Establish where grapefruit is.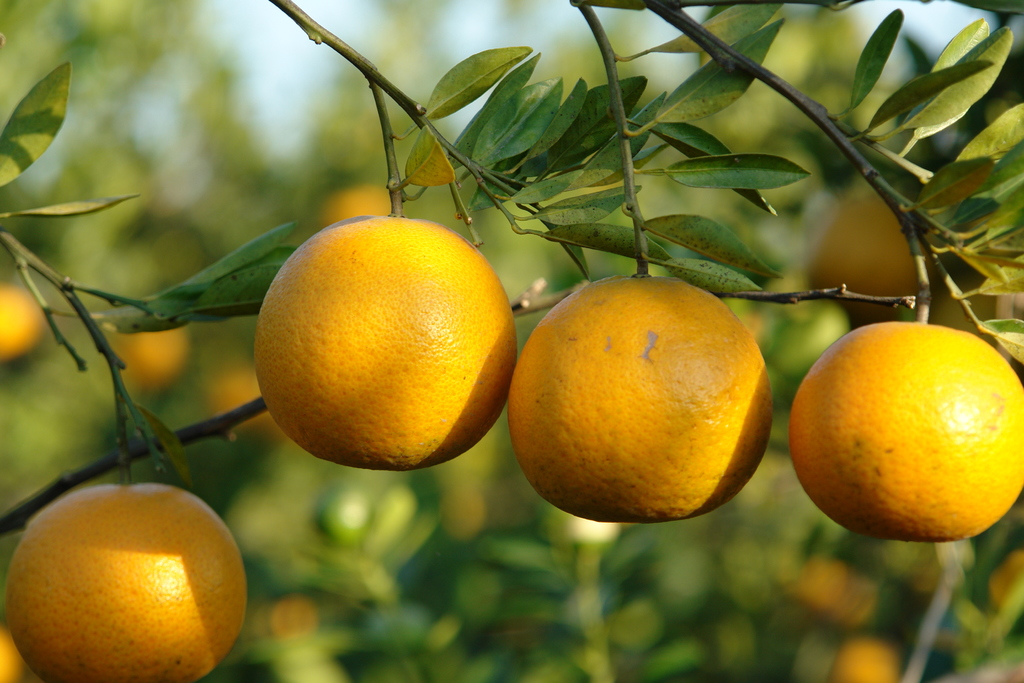
Established at (0, 285, 45, 361).
